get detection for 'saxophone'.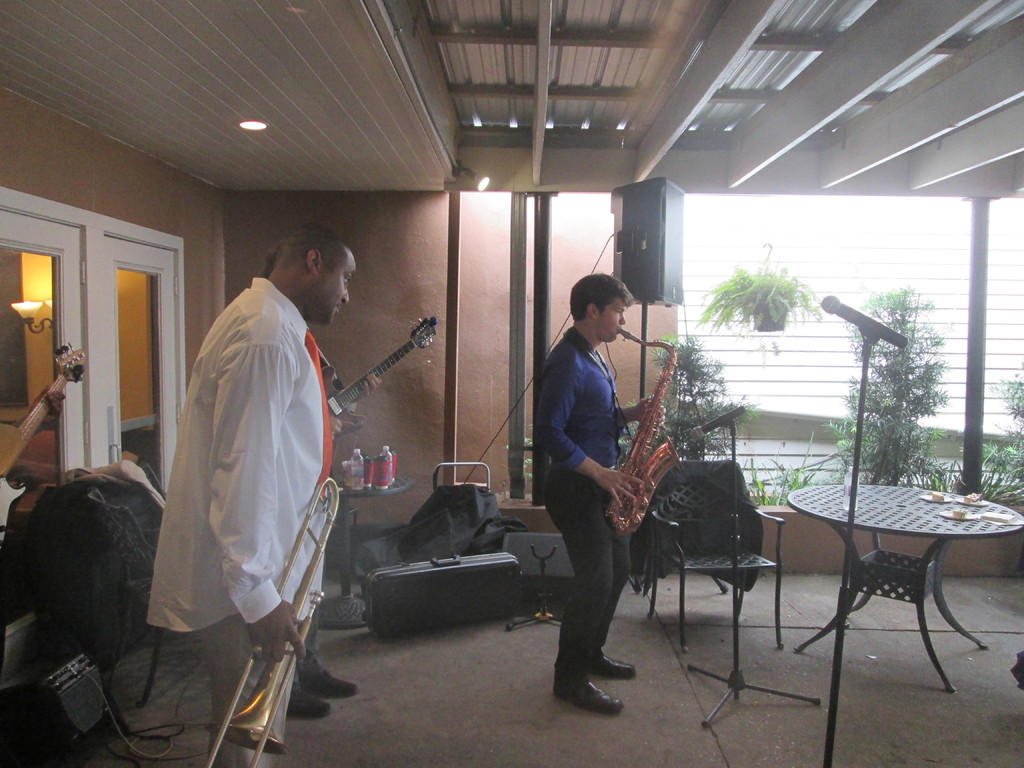
Detection: (left=606, top=328, right=686, bottom=539).
